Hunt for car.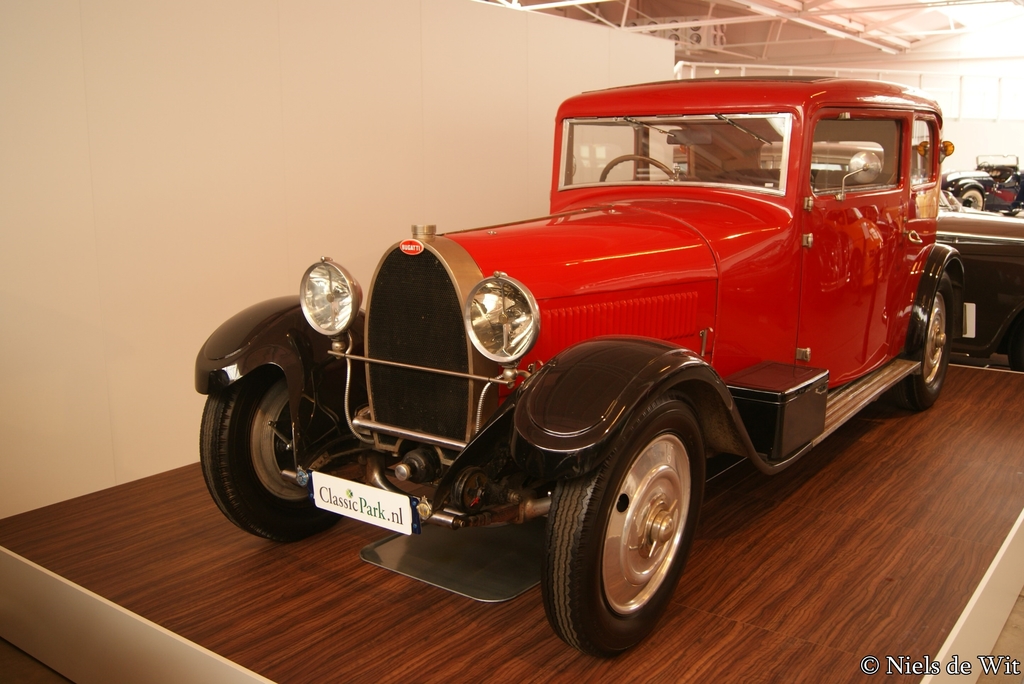
Hunted down at pyautogui.locateOnScreen(196, 74, 963, 662).
